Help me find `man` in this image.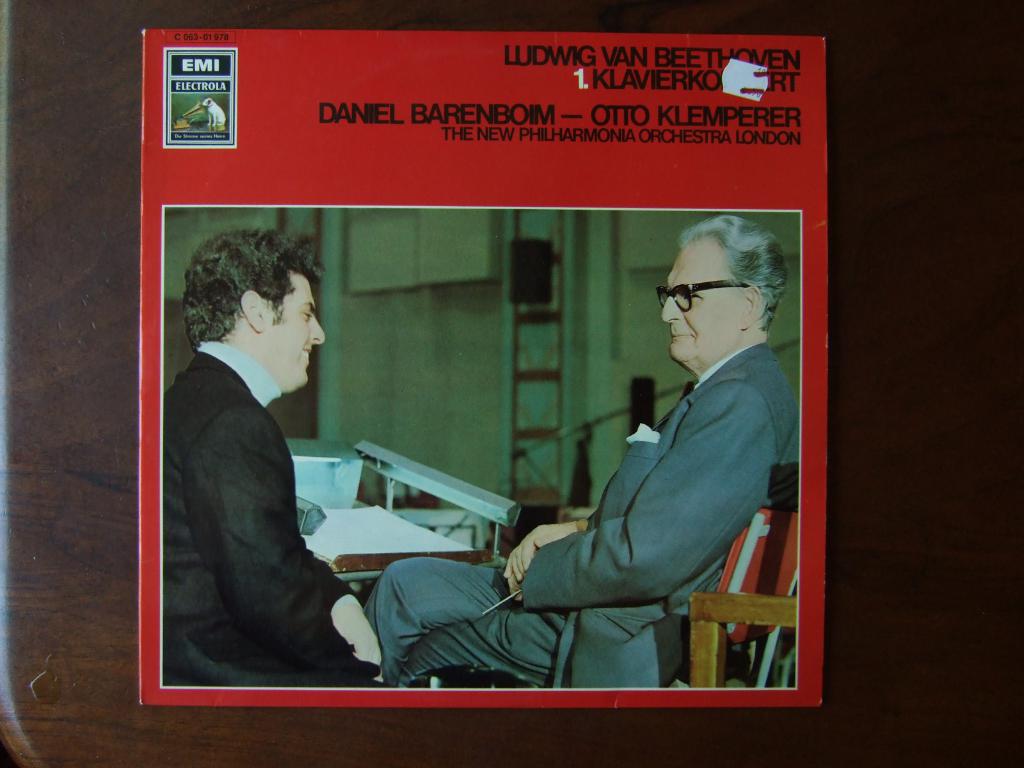
Found it: bbox=(166, 227, 385, 684).
